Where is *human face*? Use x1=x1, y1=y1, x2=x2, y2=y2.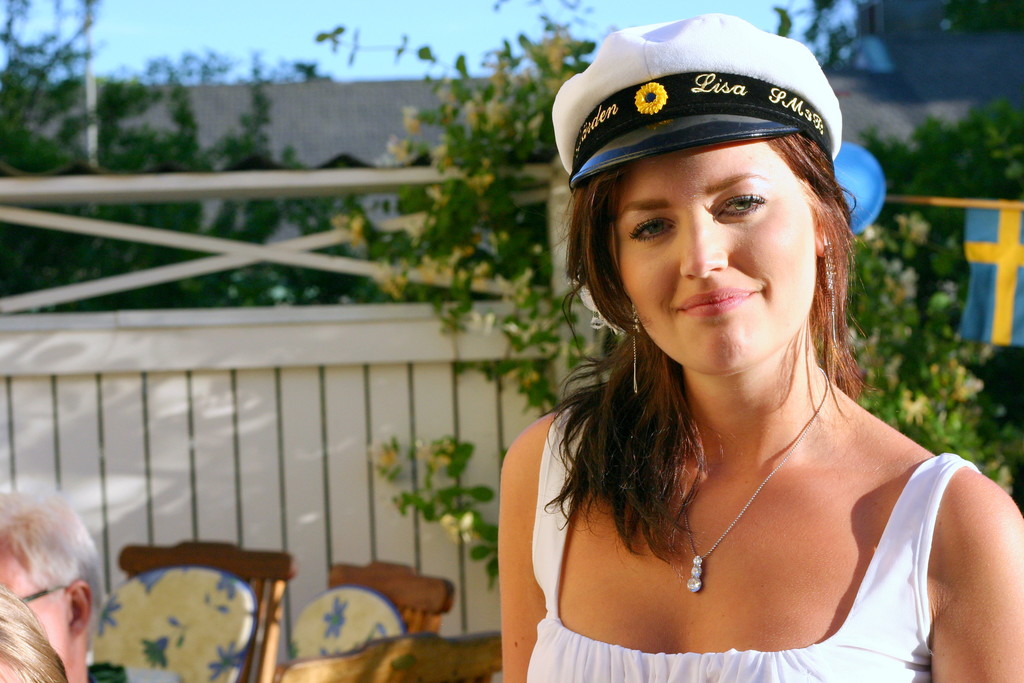
x1=614, y1=142, x2=816, y2=378.
